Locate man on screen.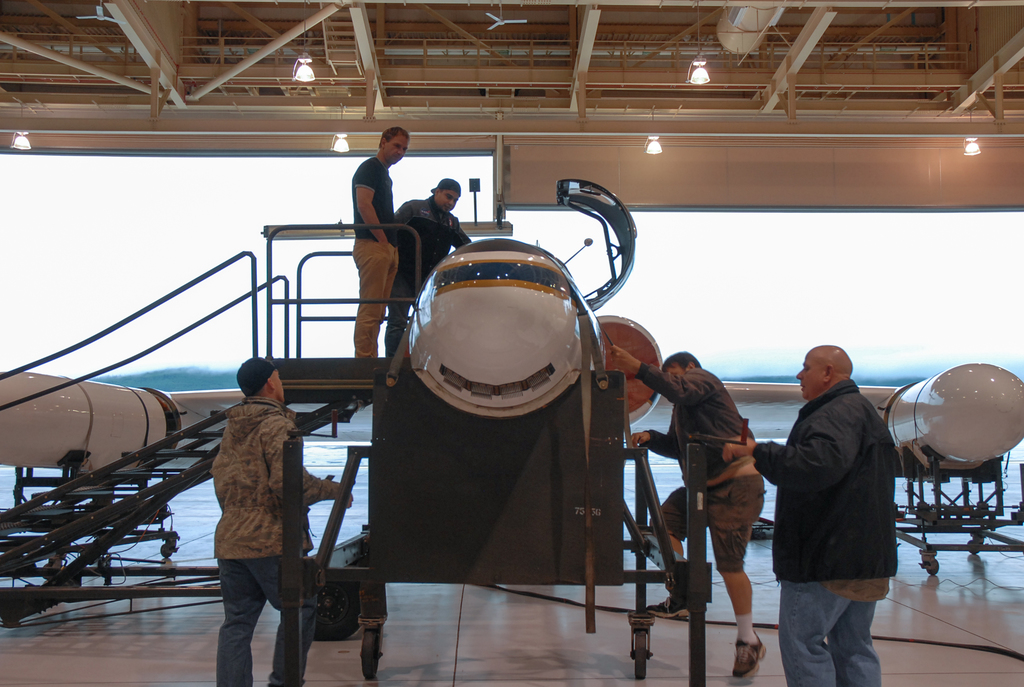
On screen at 609 339 770 679.
